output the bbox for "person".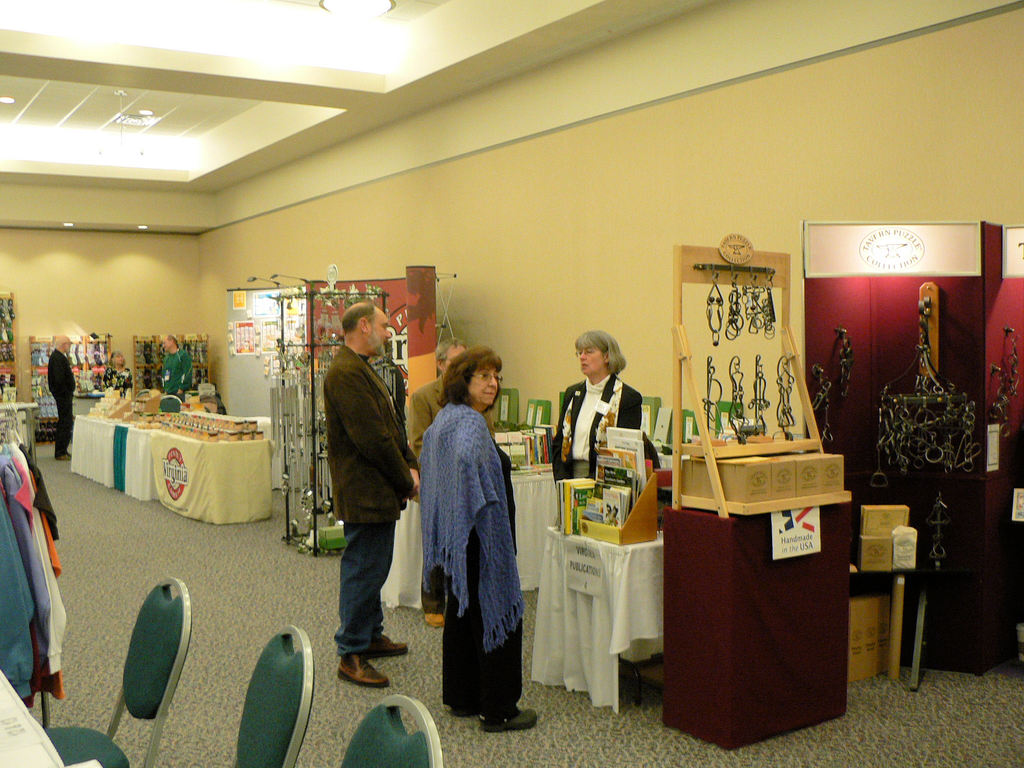
locate(156, 332, 186, 415).
